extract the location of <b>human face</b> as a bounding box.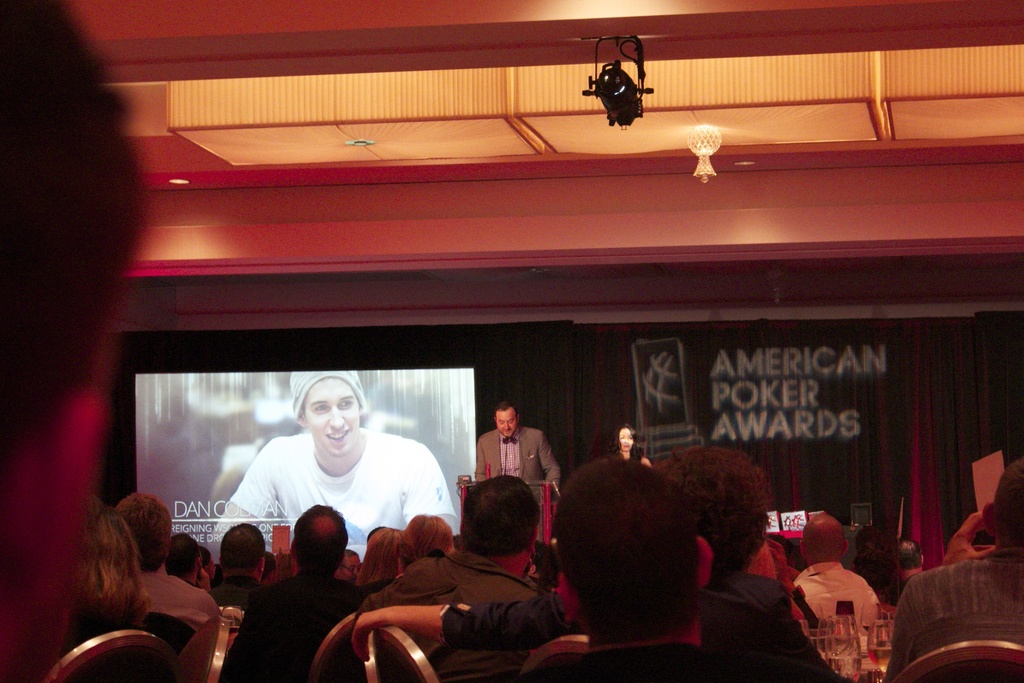
<box>493,407,519,436</box>.
